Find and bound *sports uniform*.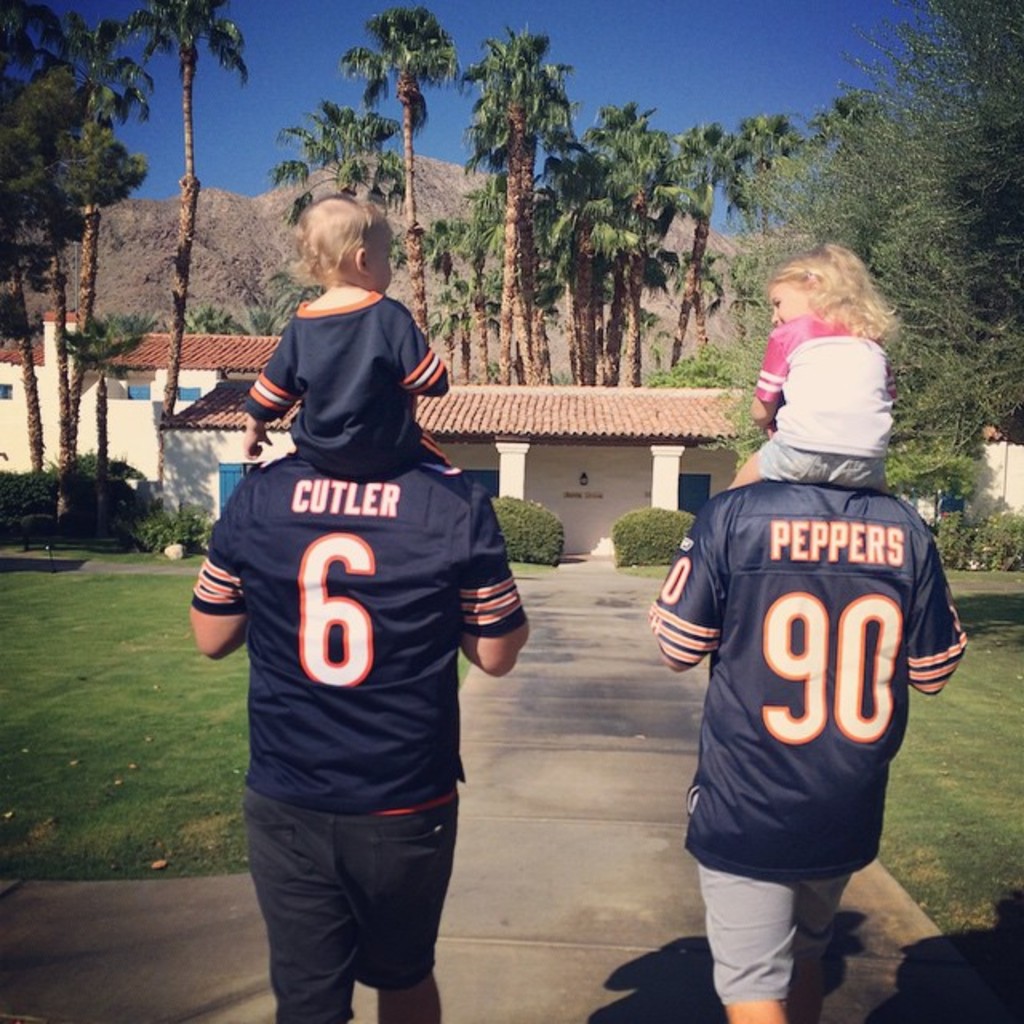
Bound: bbox(757, 317, 901, 450).
